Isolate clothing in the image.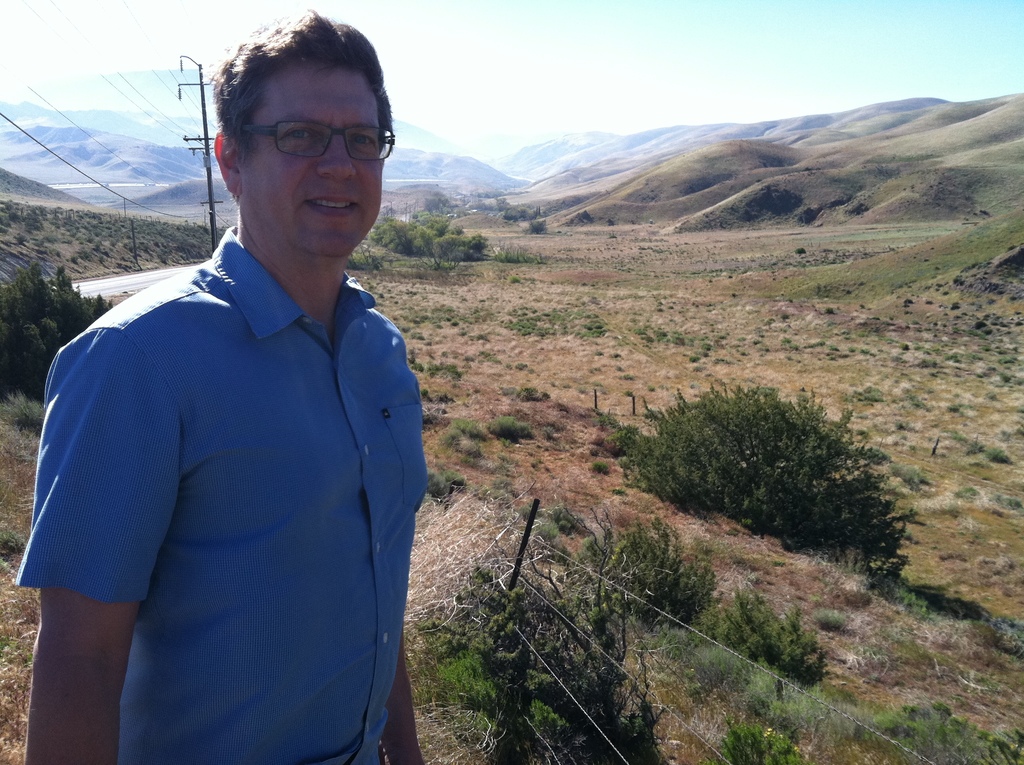
Isolated region: pyautogui.locateOnScreen(30, 197, 418, 746).
